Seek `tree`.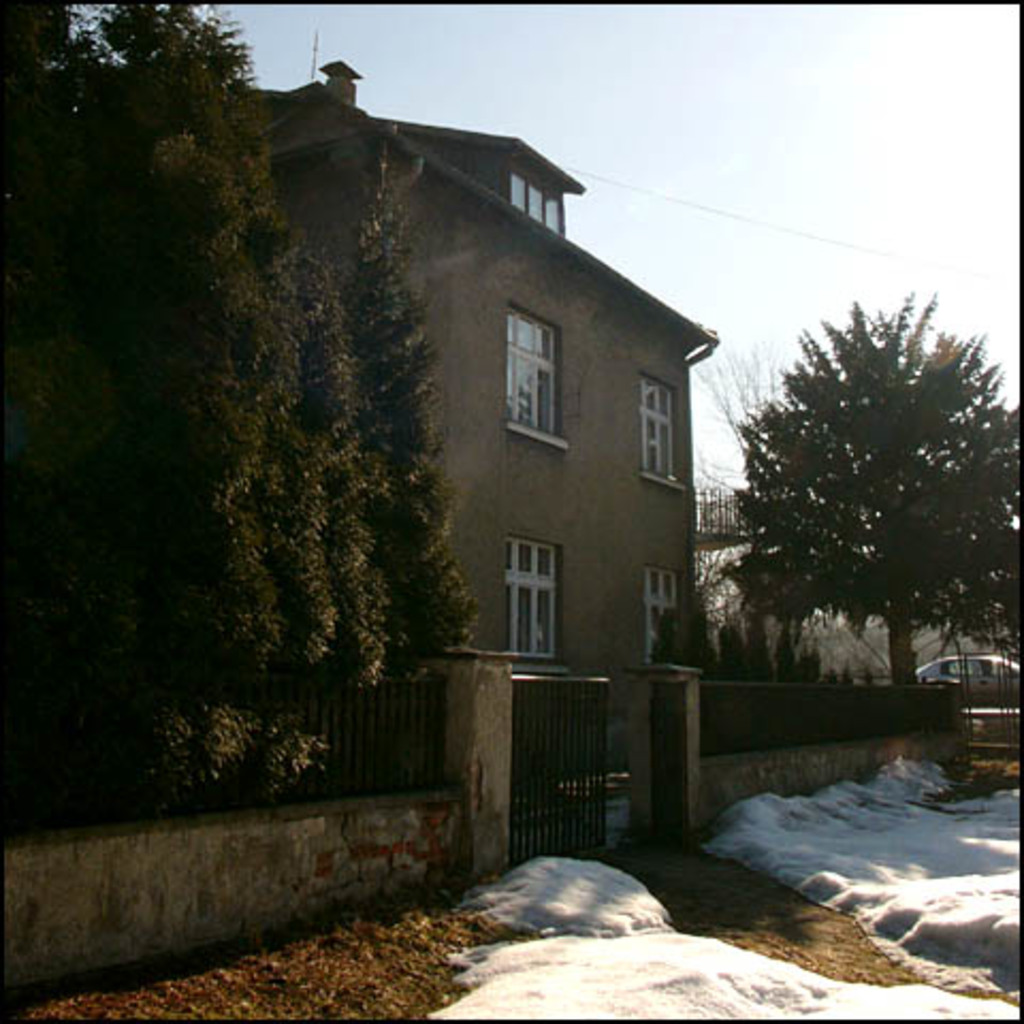
bbox=(9, 4, 397, 796).
